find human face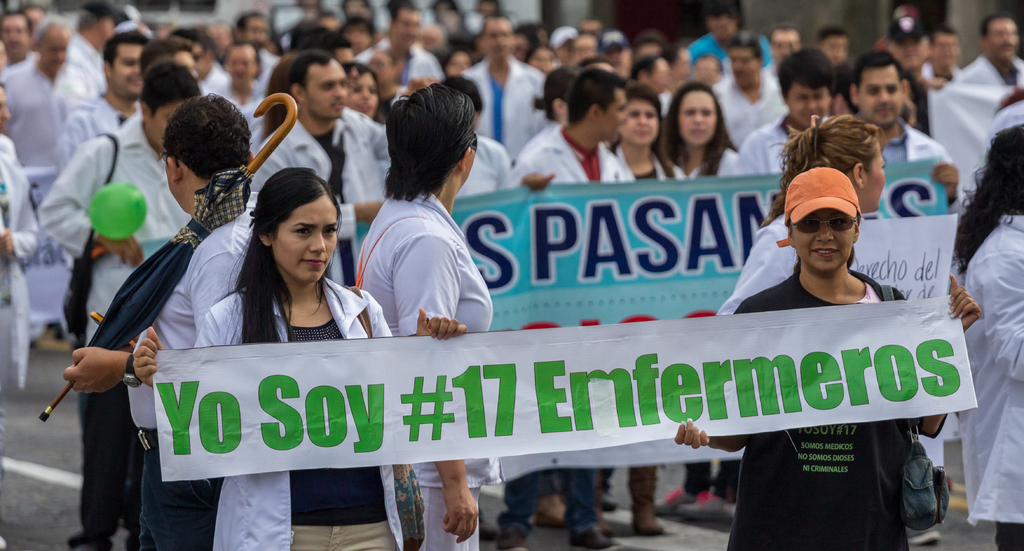
select_region(857, 68, 900, 129)
